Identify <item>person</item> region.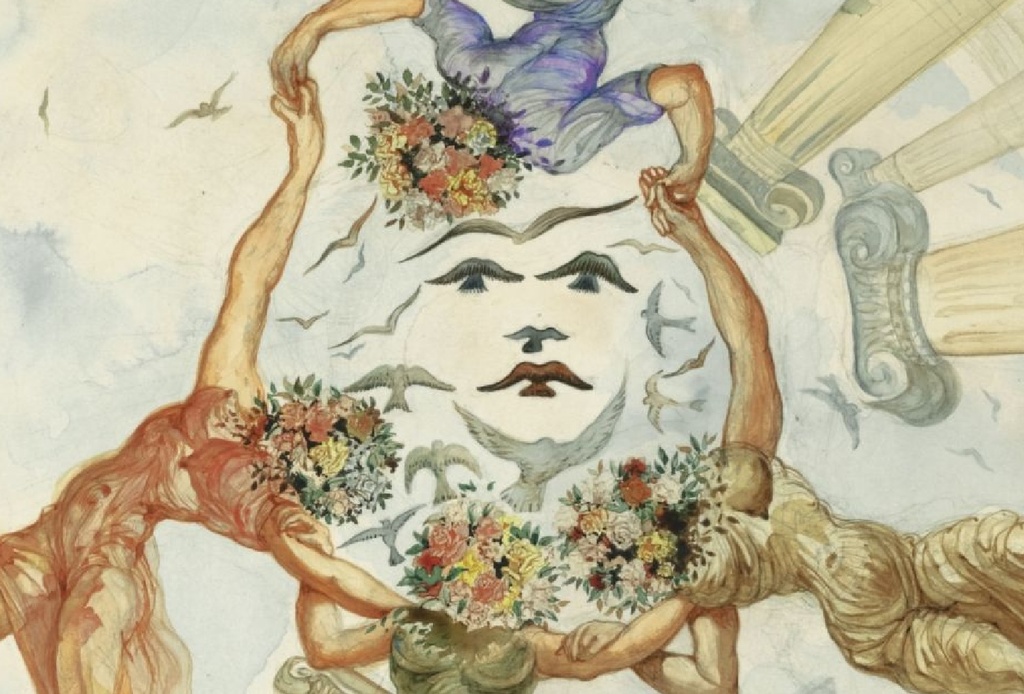
Region: pyautogui.locateOnScreen(554, 165, 1023, 693).
